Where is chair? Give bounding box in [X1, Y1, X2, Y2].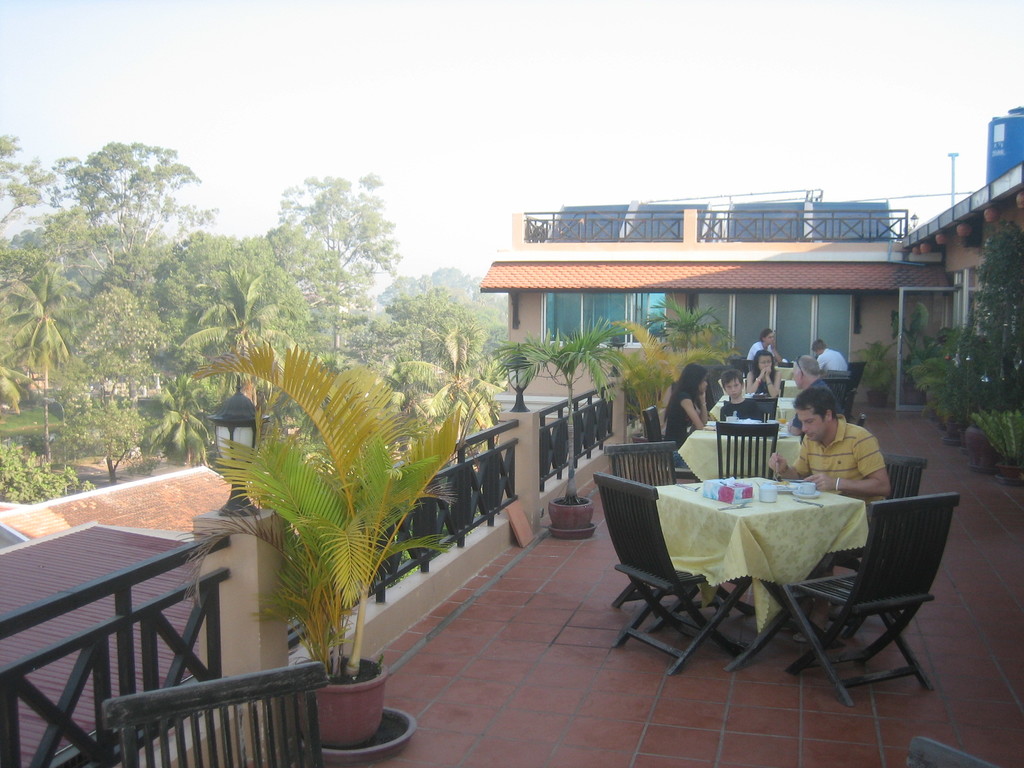
[733, 358, 752, 373].
